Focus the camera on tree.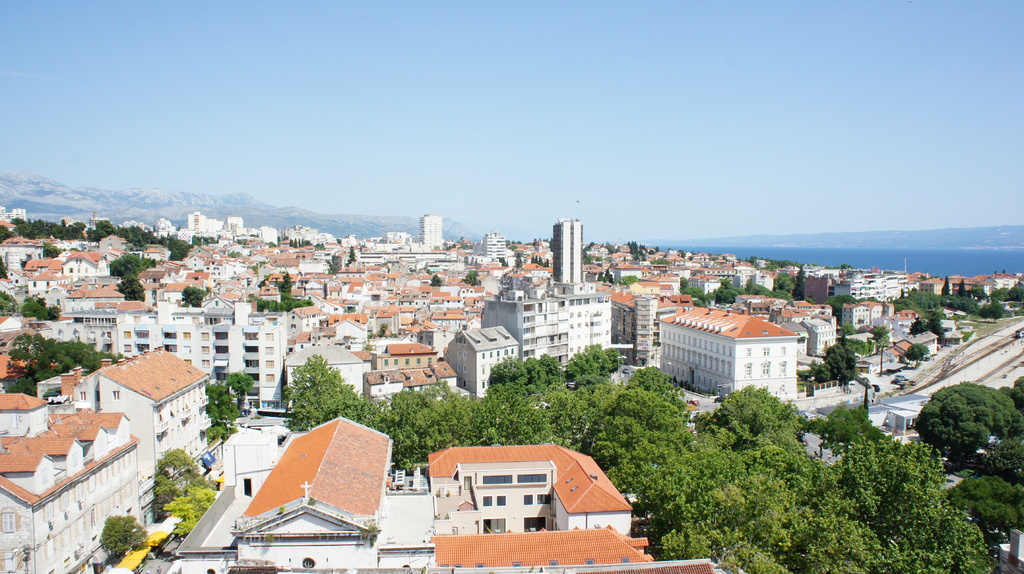
Focus region: [927,383,1010,468].
